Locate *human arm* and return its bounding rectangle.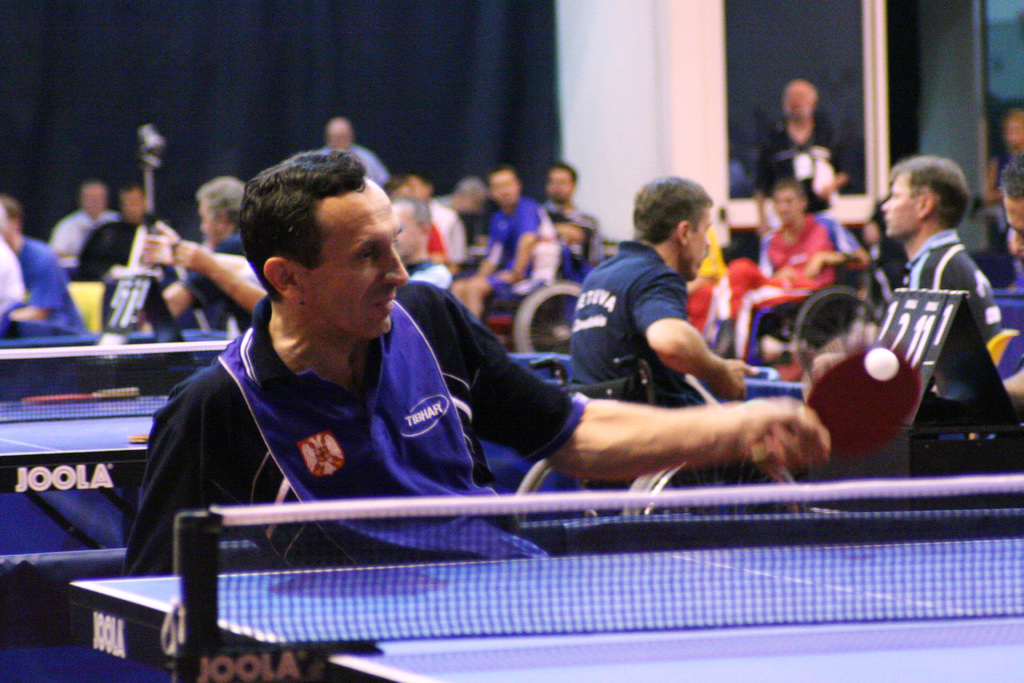
{"x1": 636, "y1": 273, "x2": 755, "y2": 400}.
